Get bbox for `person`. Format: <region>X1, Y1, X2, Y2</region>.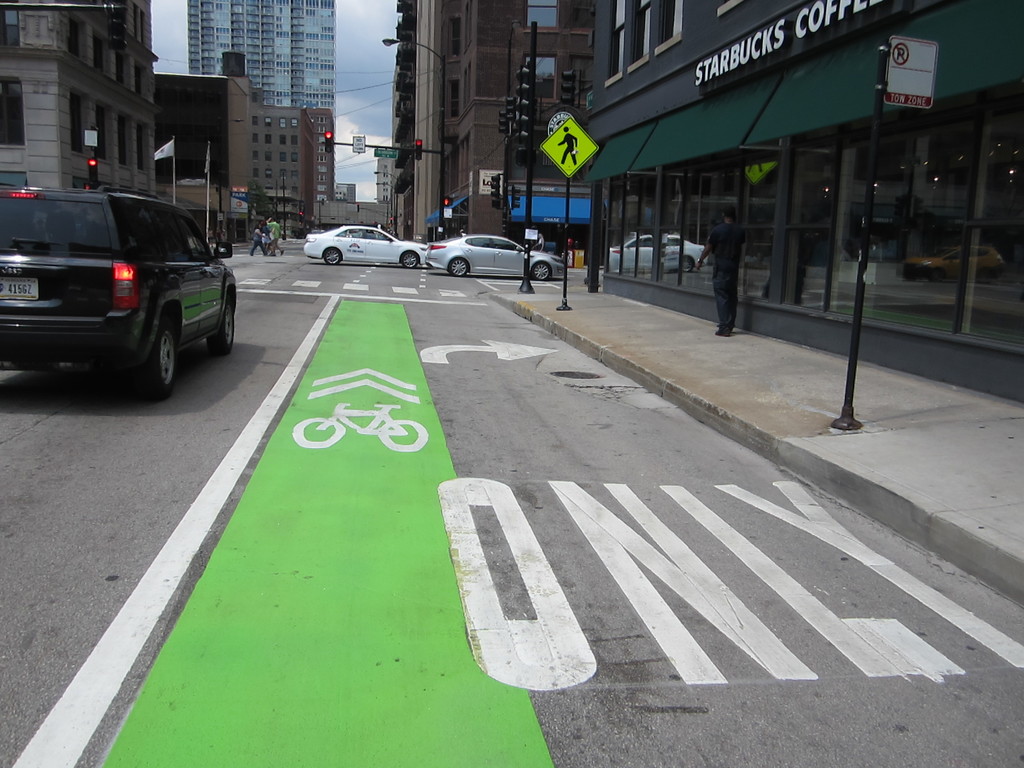
<region>248, 225, 271, 255</region>.
